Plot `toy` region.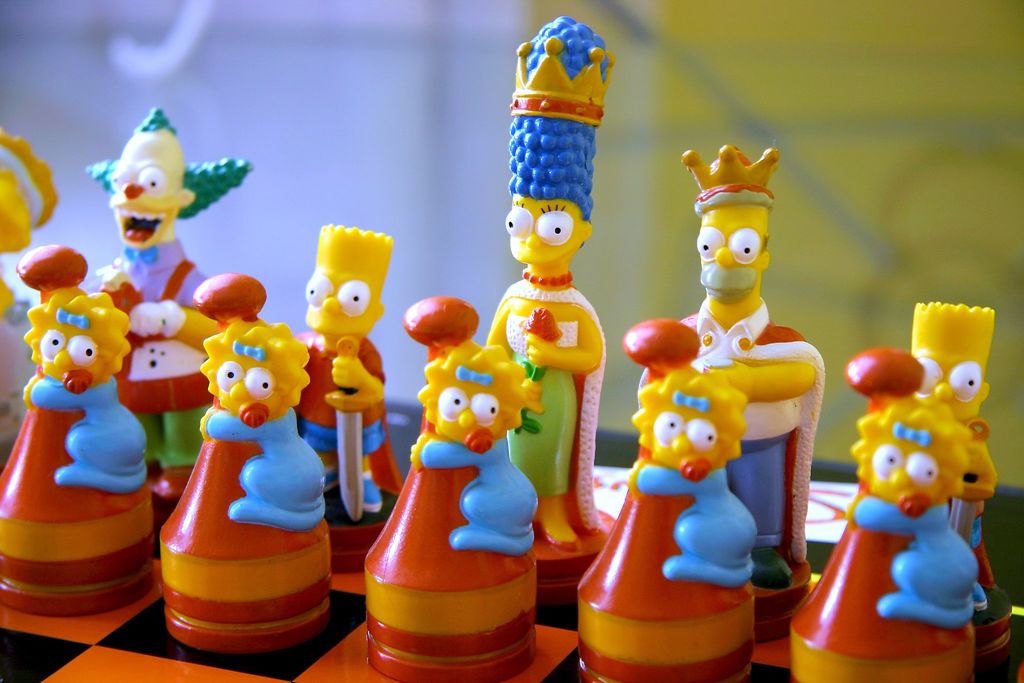
Plotted at bbox(282, 220, 410, 533).
